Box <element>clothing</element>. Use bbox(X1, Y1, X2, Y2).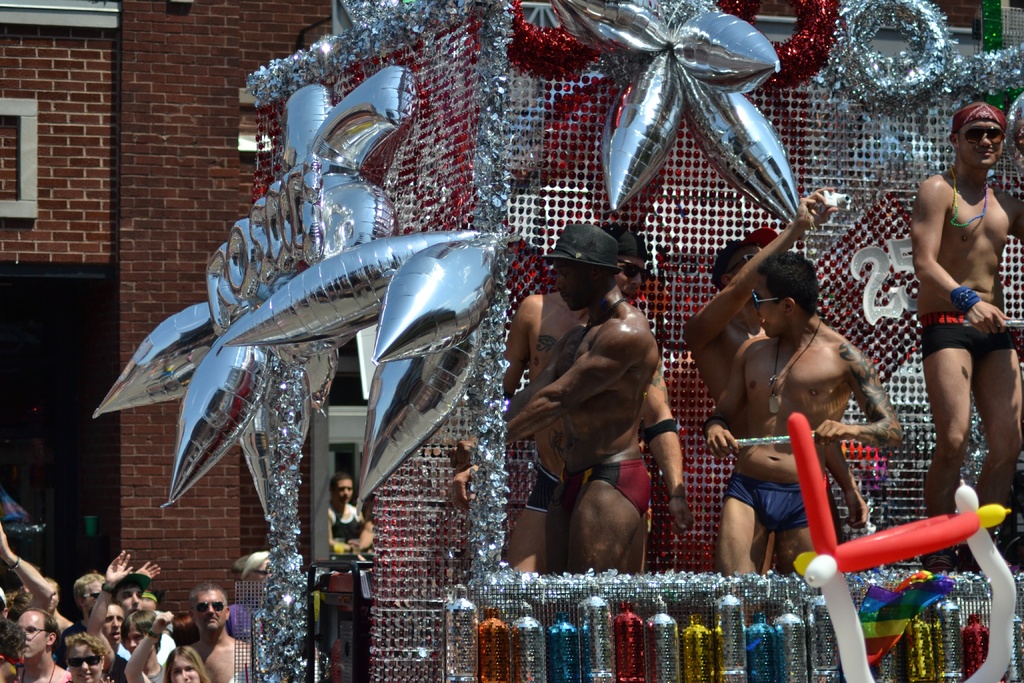
bbox(587, 456, 651, 515).
